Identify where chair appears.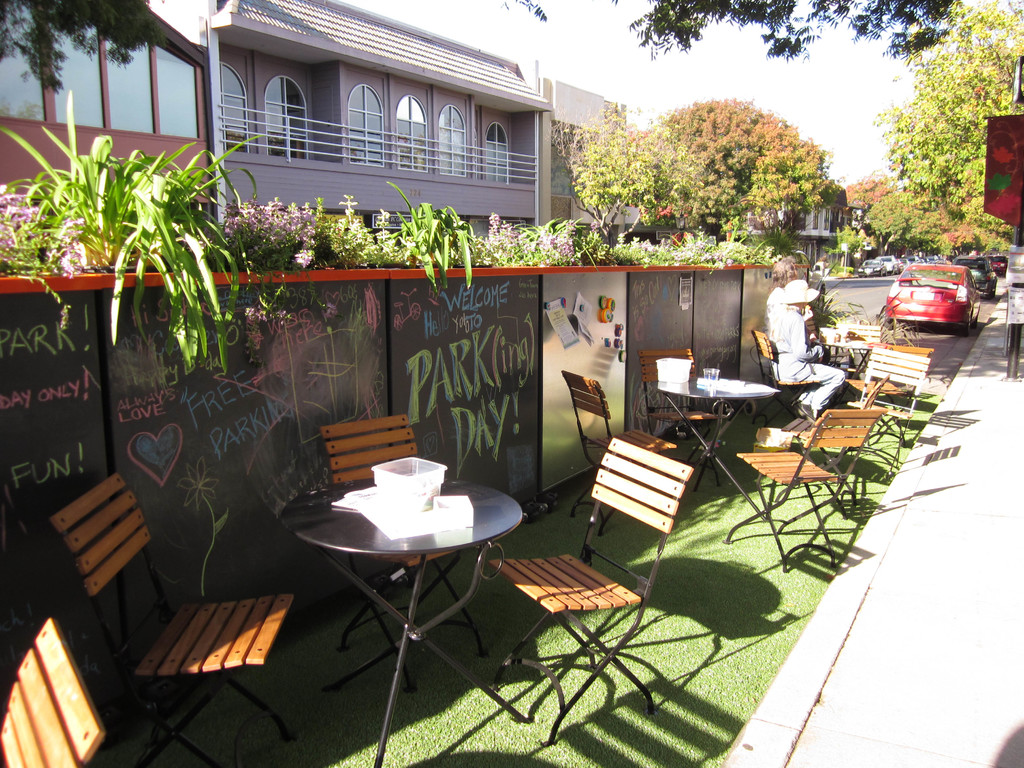
Appears at crop(852, 358, 935, 472).
